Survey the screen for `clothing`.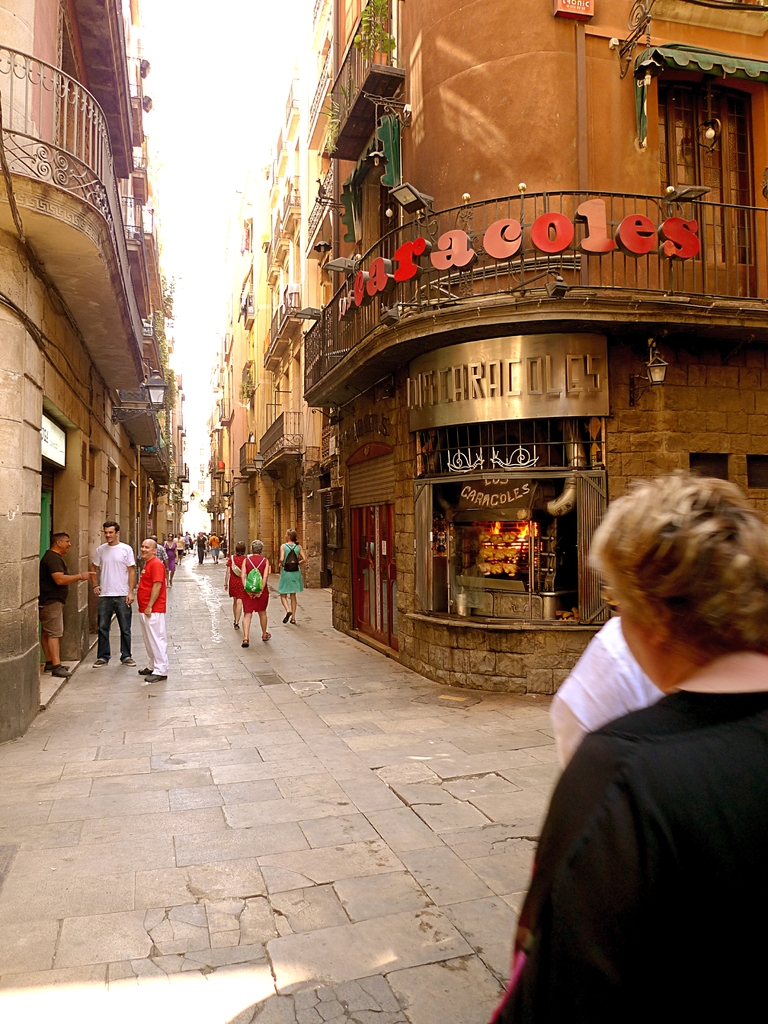
Survey found: (32, 556, 72, 641).
